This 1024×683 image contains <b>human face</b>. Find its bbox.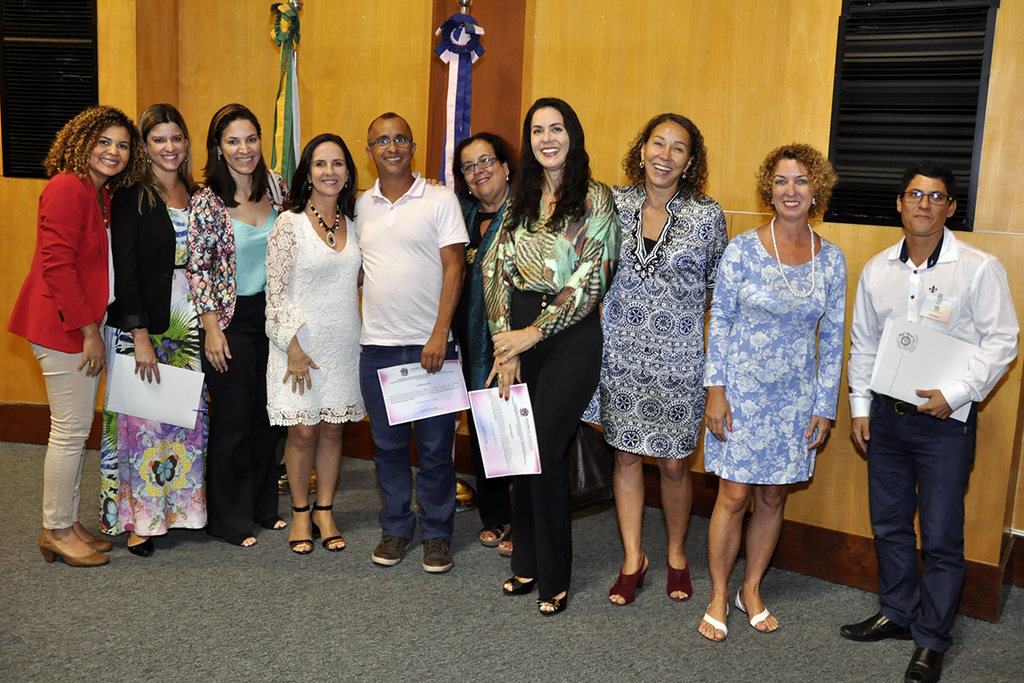
bbox=[89, 126, 131, 178].
